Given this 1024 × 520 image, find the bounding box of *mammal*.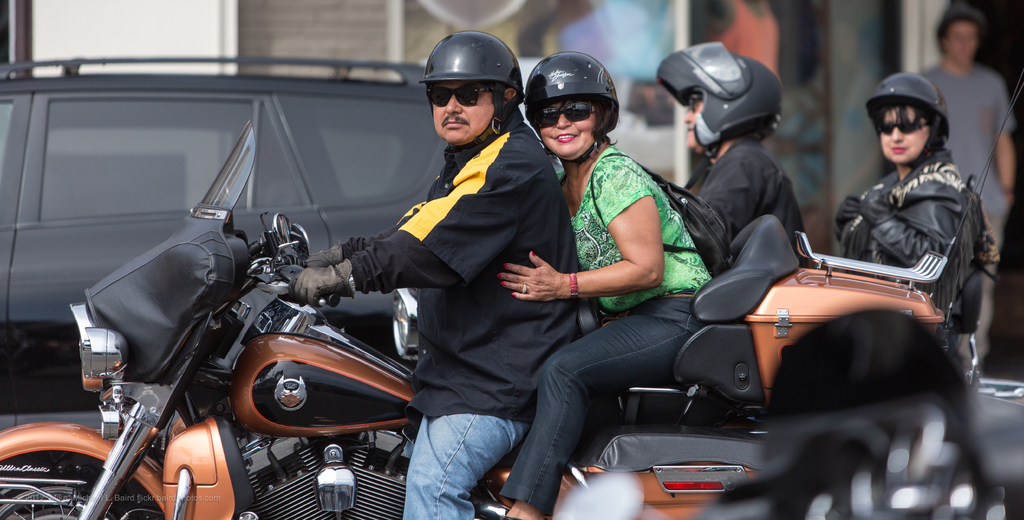
select_region(499, 50, 714, 519).
